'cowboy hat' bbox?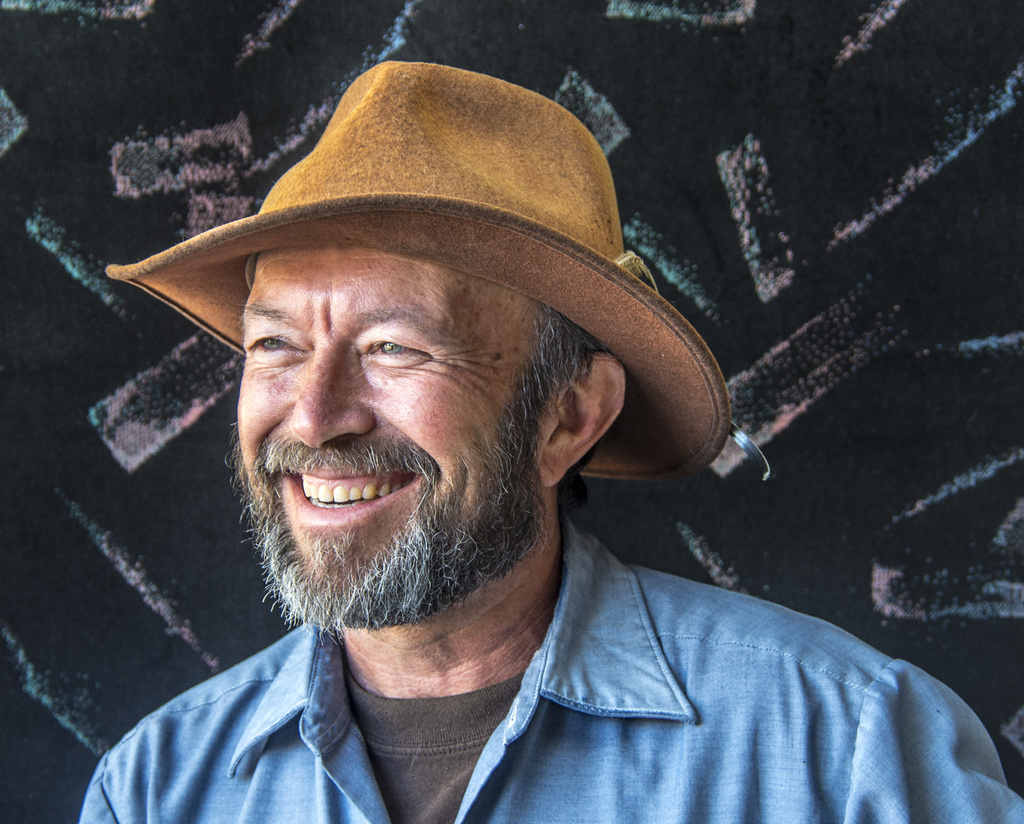
83,63,754,552
